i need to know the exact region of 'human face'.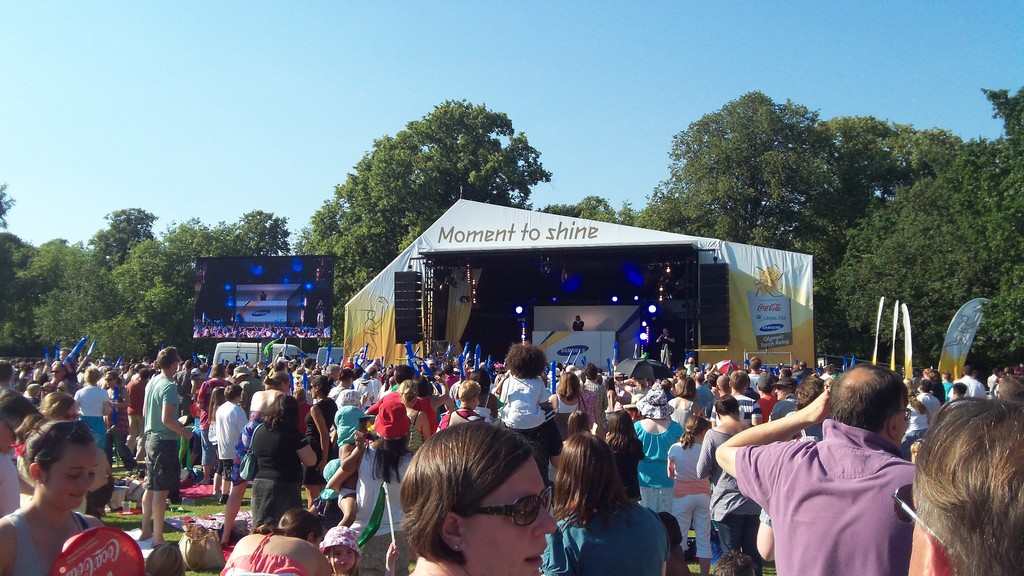
Region: <box>284,379,291,394</box>.
